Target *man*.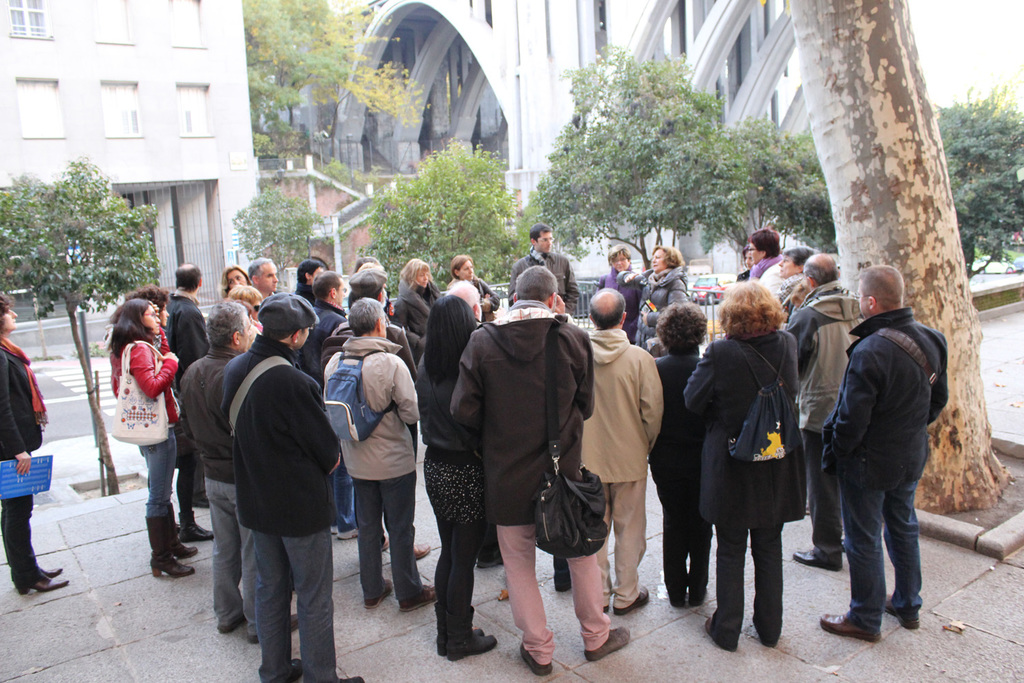
Target region: bbox=[339, 266, 425, 555].
